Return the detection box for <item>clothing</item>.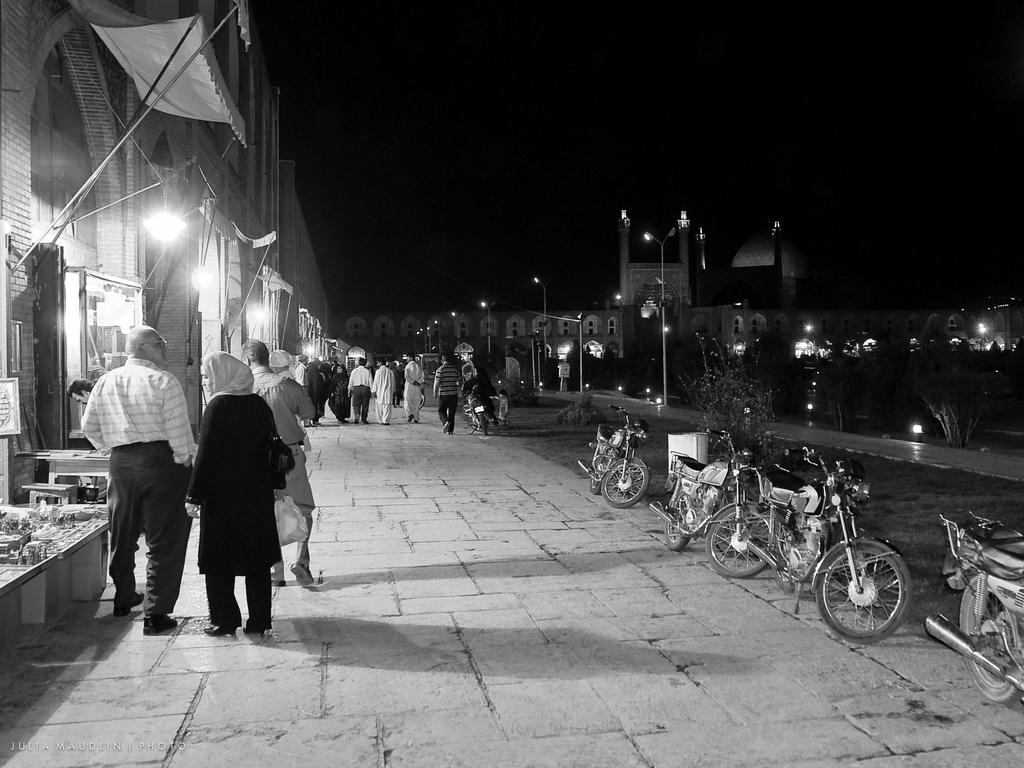
[369, 364, 394, 424].
